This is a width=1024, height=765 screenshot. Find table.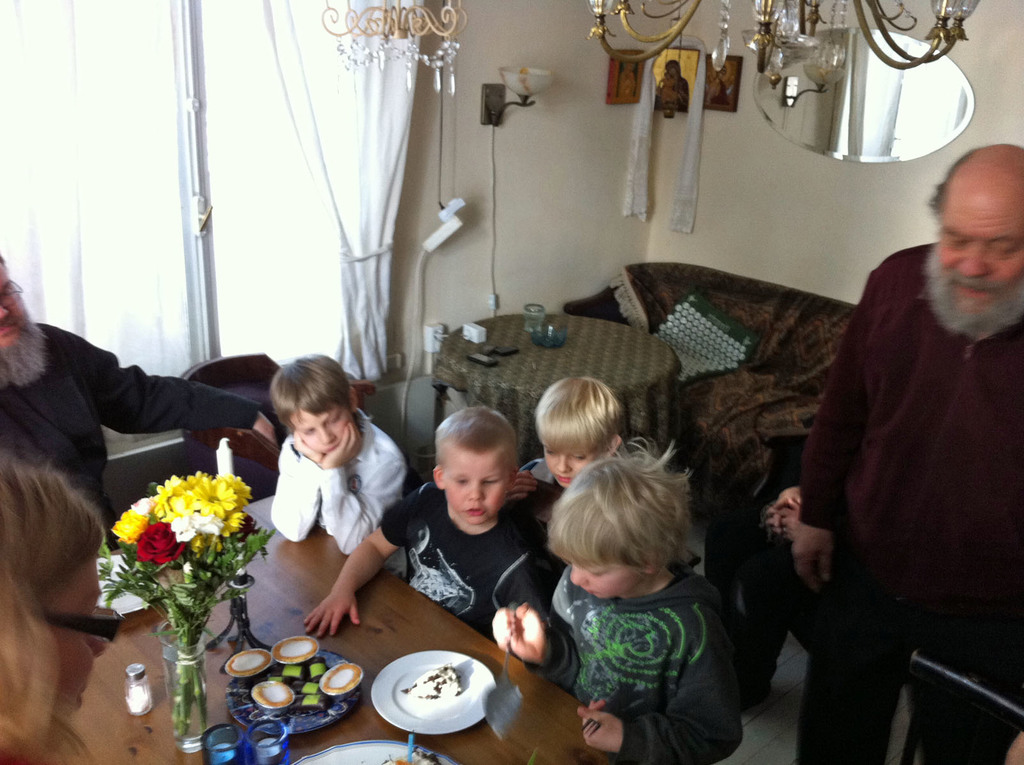
Bounding box: 147/561/608/761.
